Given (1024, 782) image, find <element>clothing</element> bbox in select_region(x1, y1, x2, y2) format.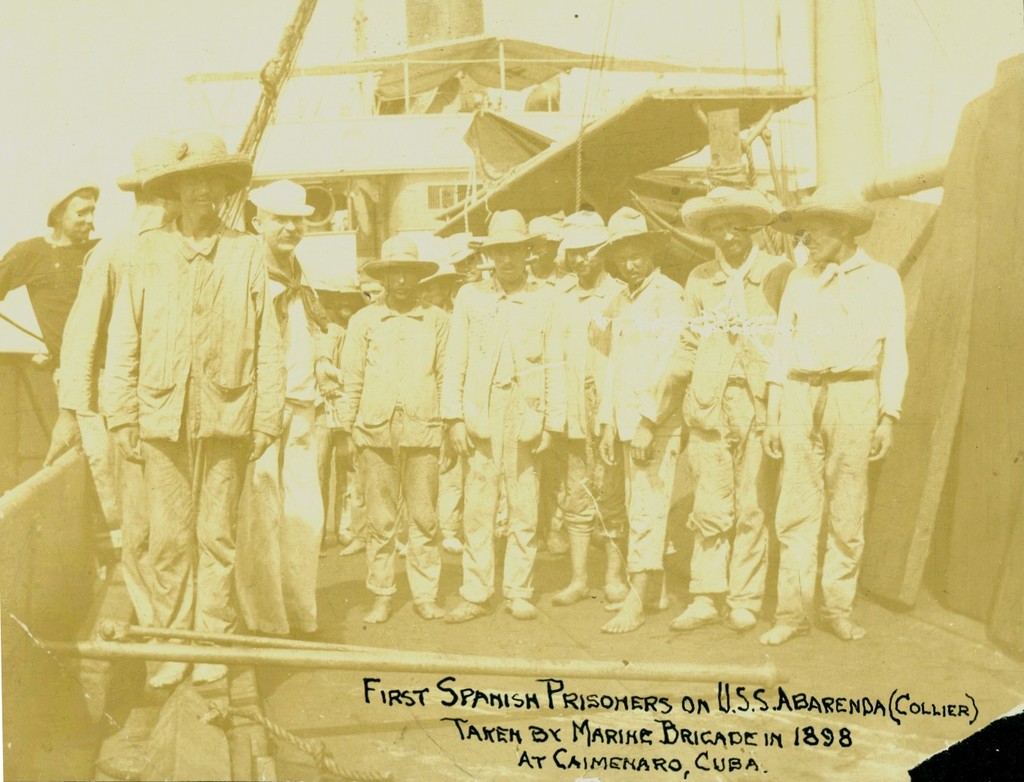
select_region(587, 264, 687, 571).
